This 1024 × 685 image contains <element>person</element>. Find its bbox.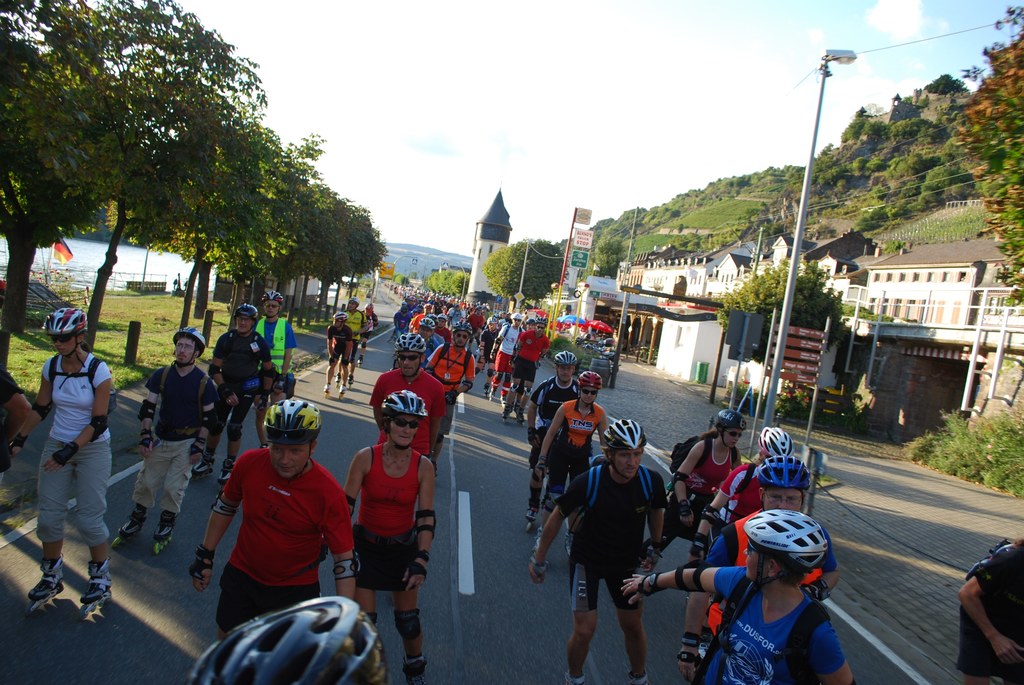
[483, 308, 525, 399].
